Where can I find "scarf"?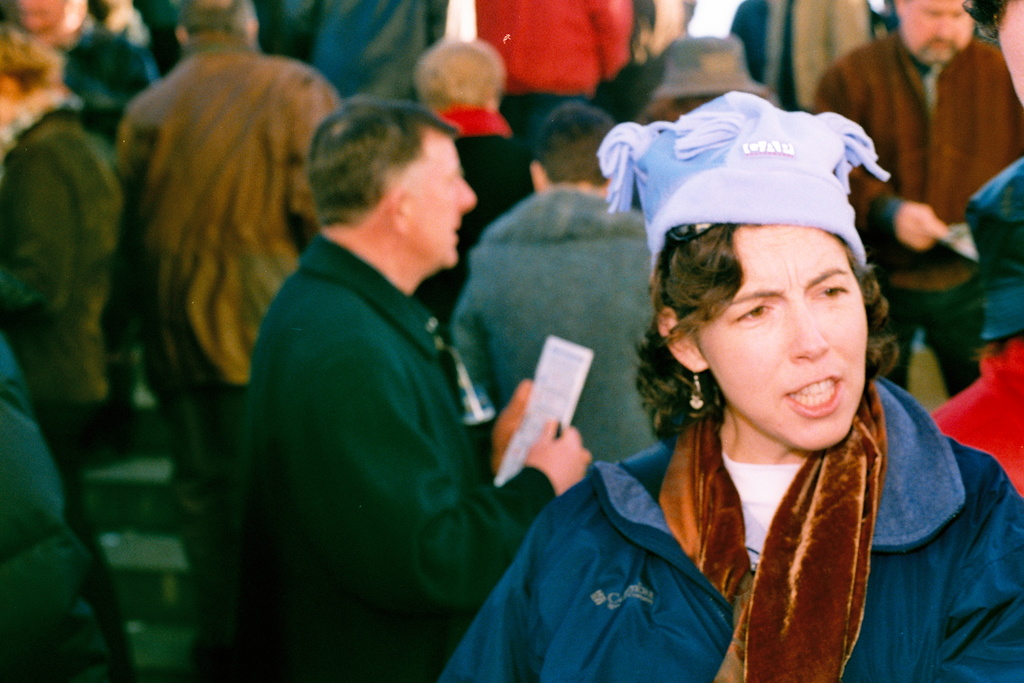
You can find it at <region>453, 184, 643, 459</region>.
